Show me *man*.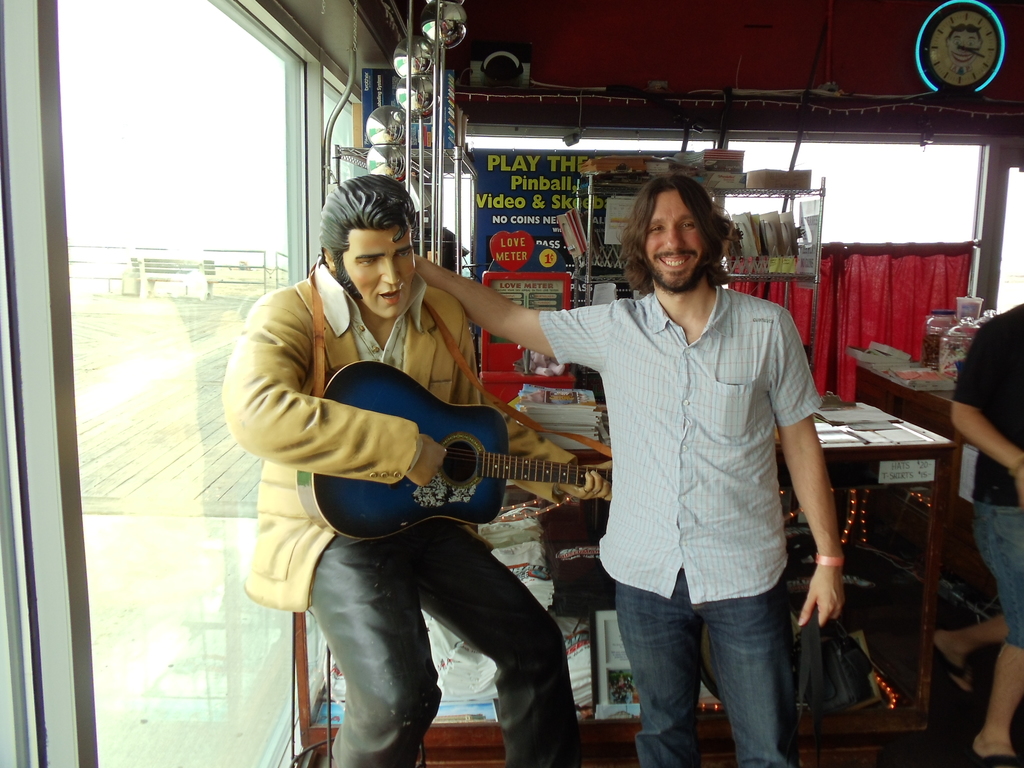
*man* is here: l=928, t=299, r=1023, b=767.
